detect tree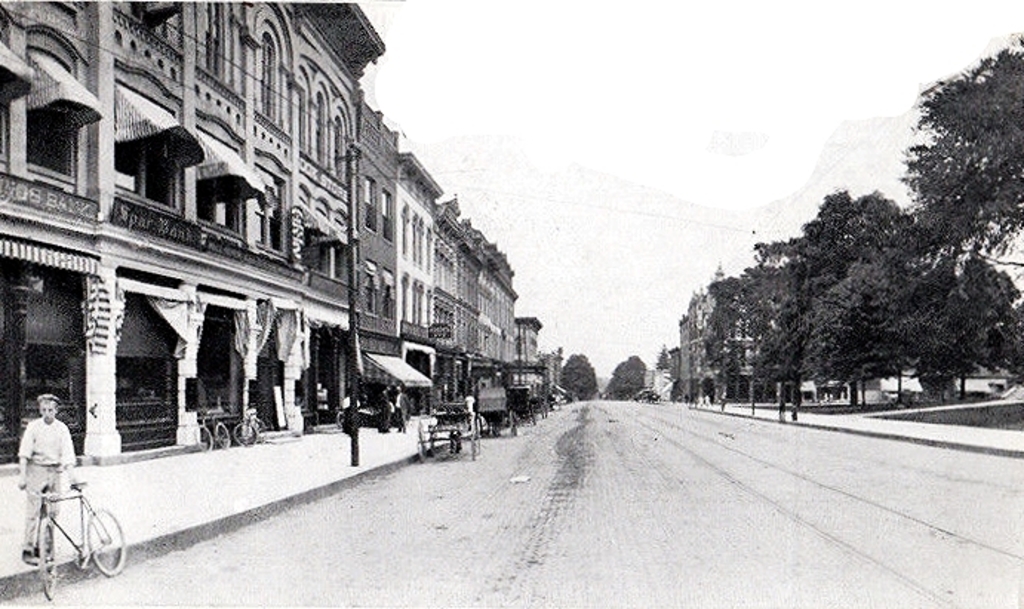
(557, 353, 596, 402)
